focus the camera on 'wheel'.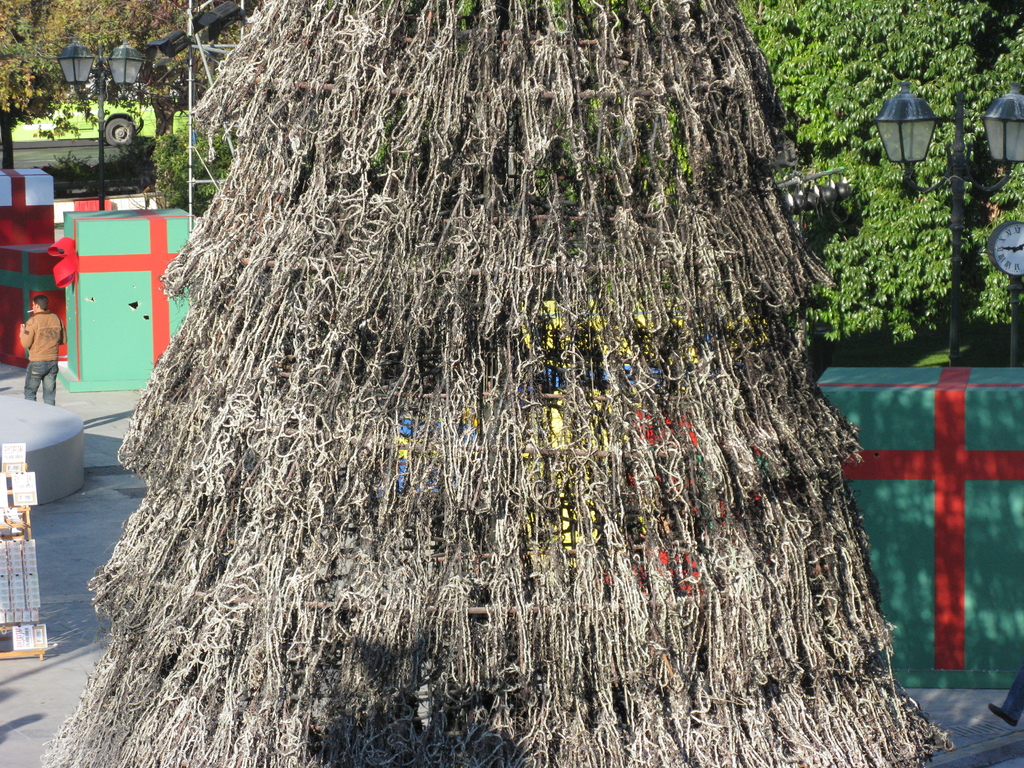
Focus region: bbox(100, 114, 136, 142).
